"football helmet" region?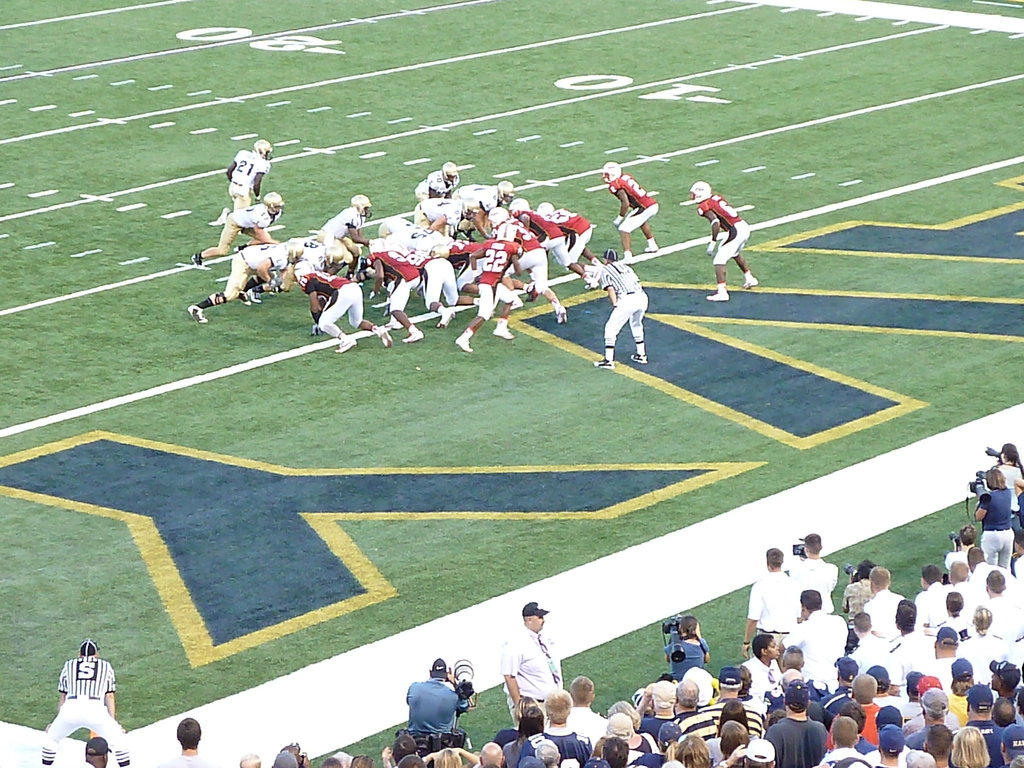
pyautogui.locateOnScreen(428, 170, 447, 193)
